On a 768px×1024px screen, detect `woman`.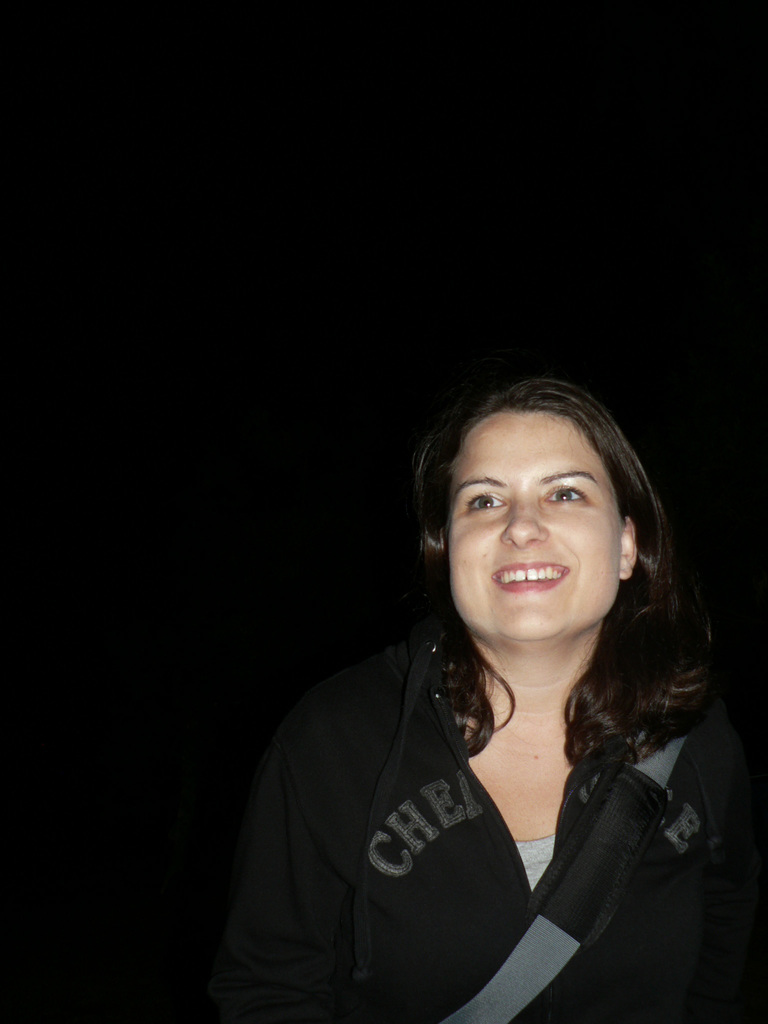
{"left": 200, "top": 342, "right": 751, "bottom": 1018}.
